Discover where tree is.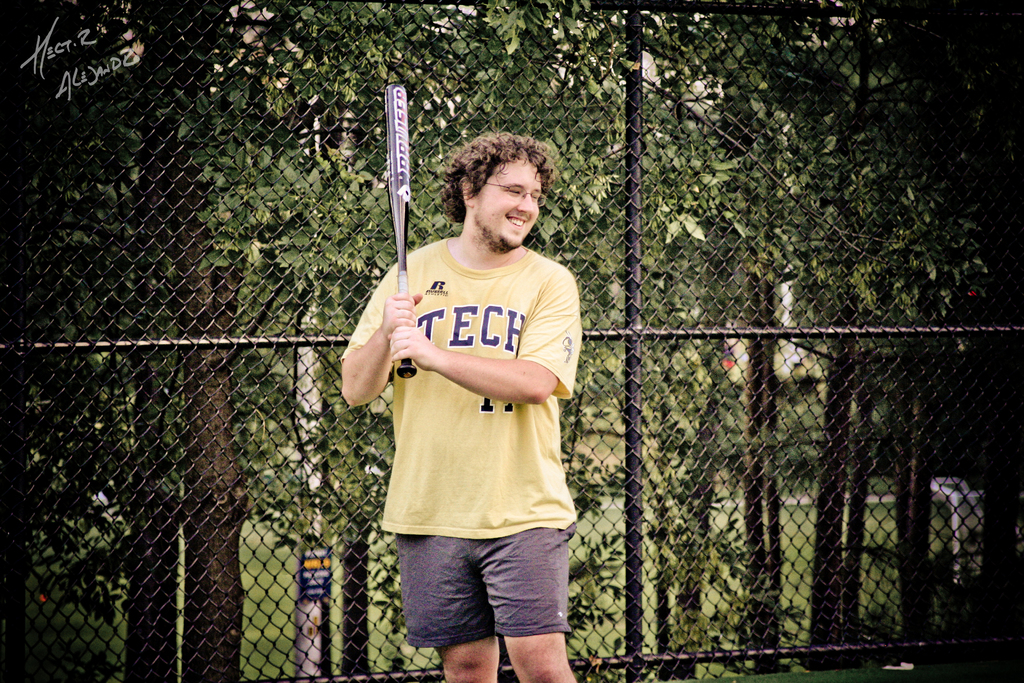
Discovered at <region>679, 0, 1023, 682</region>.
